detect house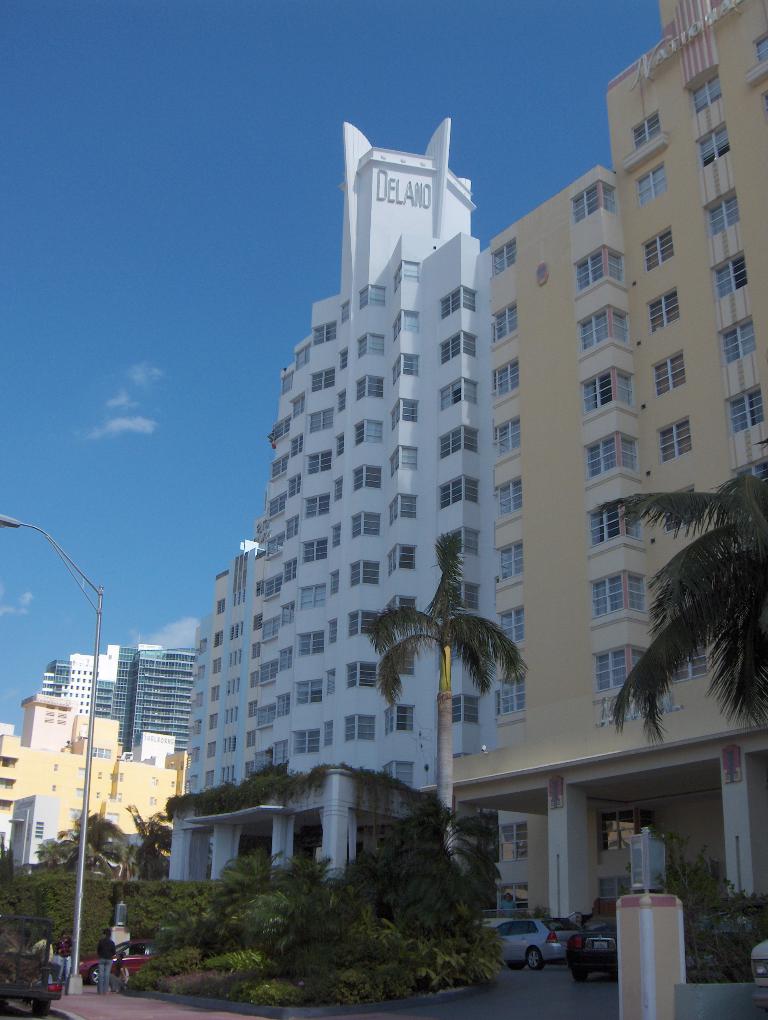
{"left": 636, "top": 0, "right": 767, "bottom": 892}
